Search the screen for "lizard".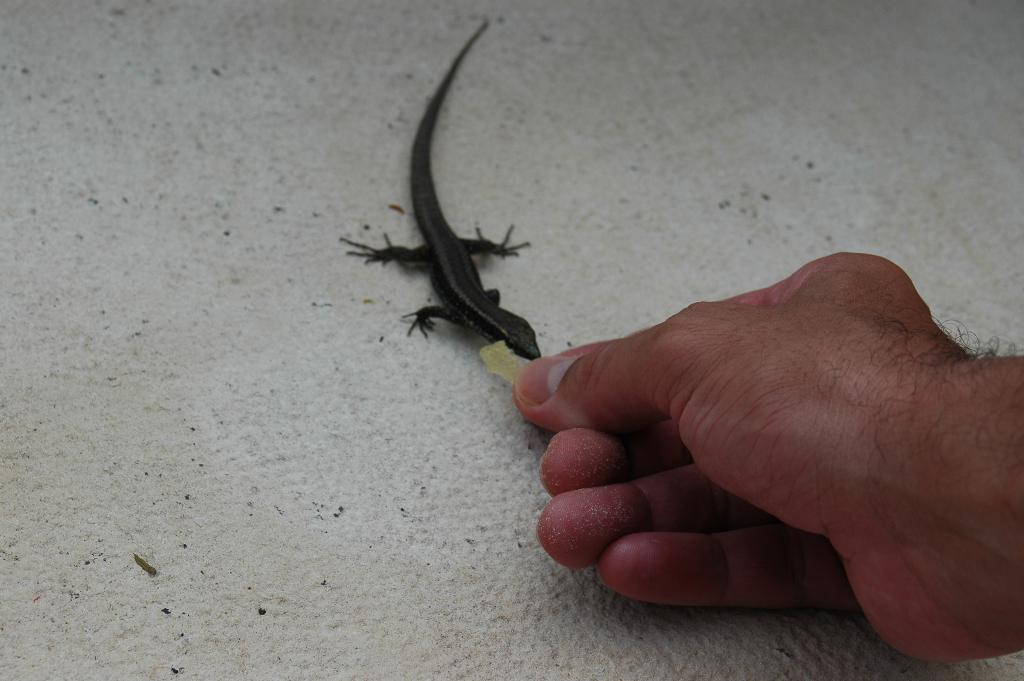
Found at [x1=360, y1=65, x2=564, y2=400].
